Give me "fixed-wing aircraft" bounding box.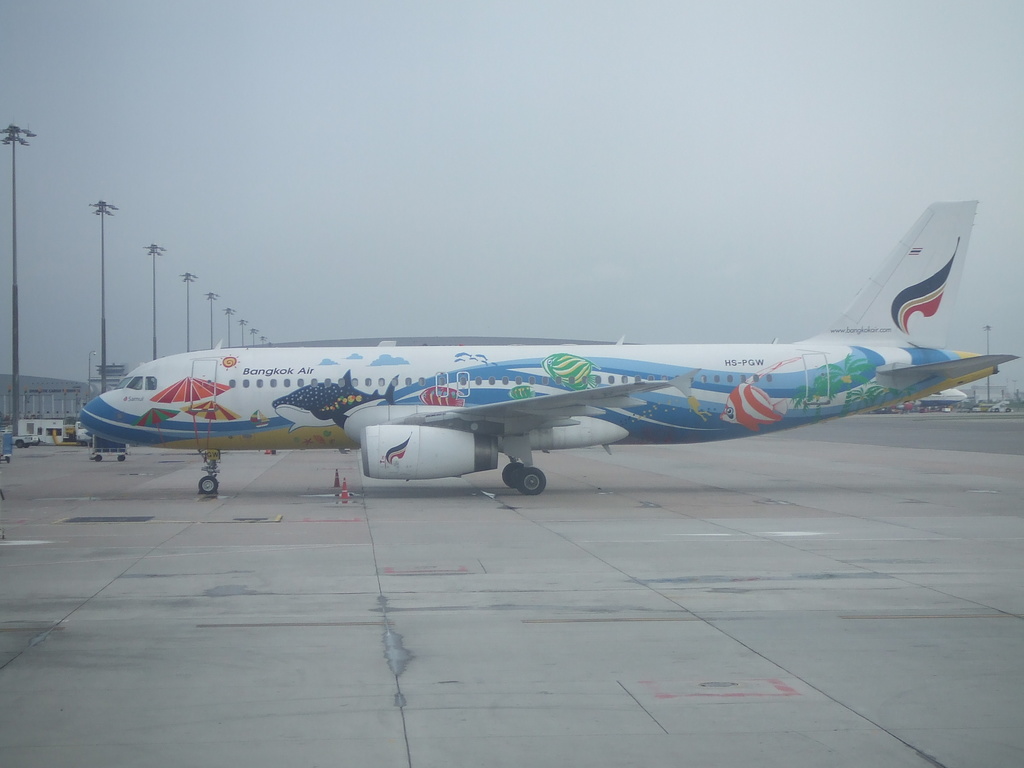
[895, 383, 969, 410].
